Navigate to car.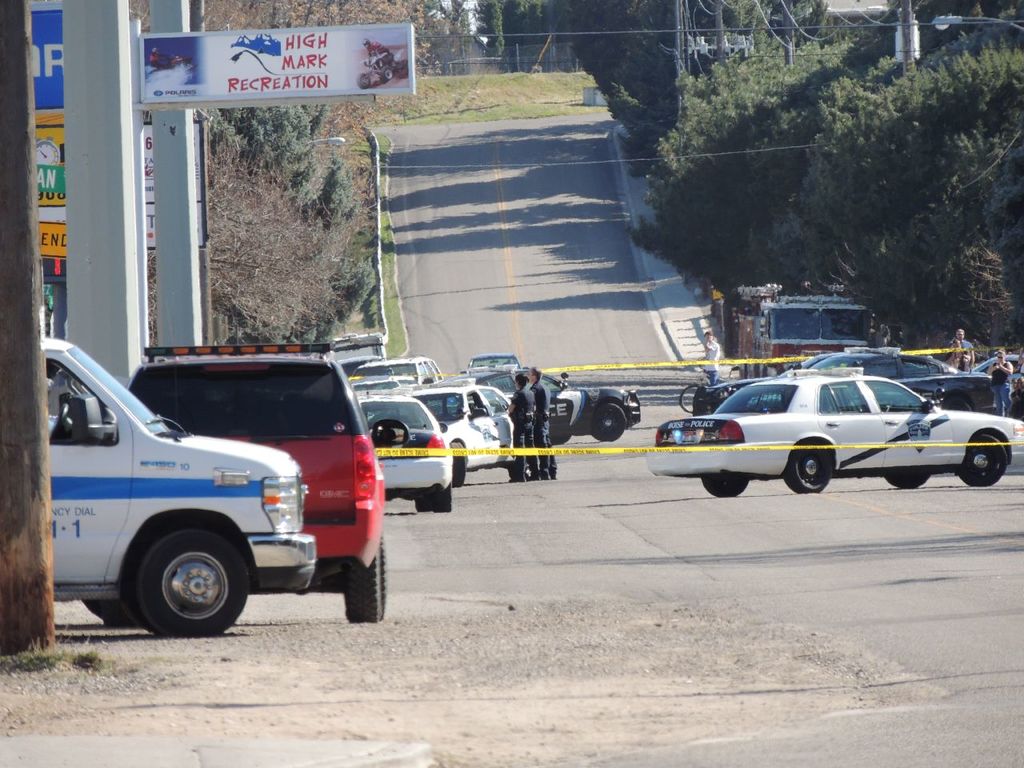
Navigation target: <box>802,350,1002,412</box>.
